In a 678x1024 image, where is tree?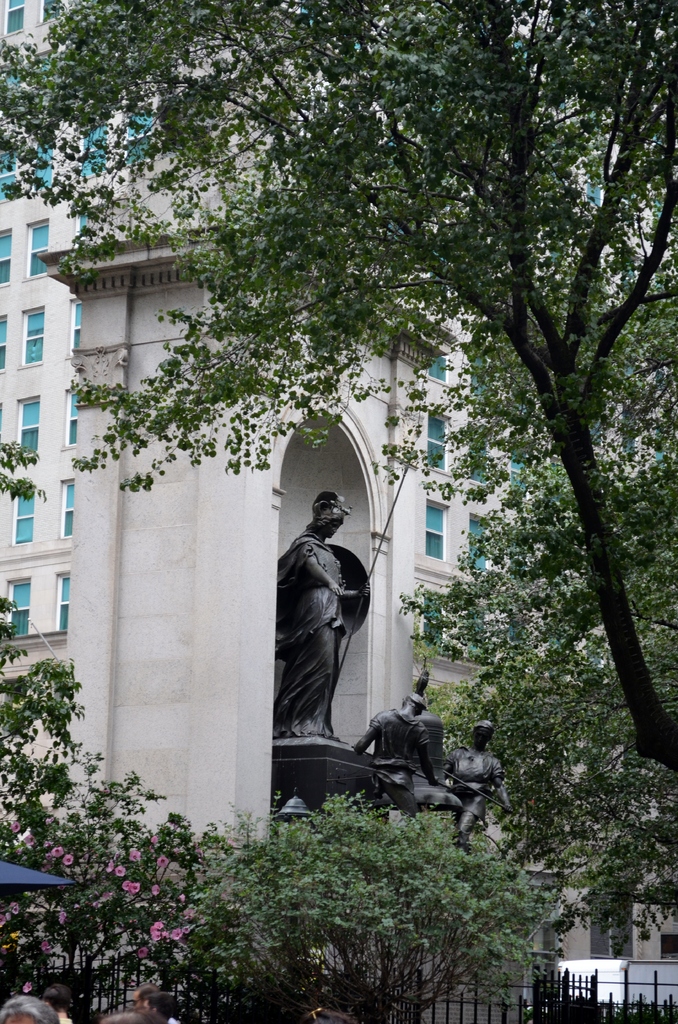
13/29/658/899.
